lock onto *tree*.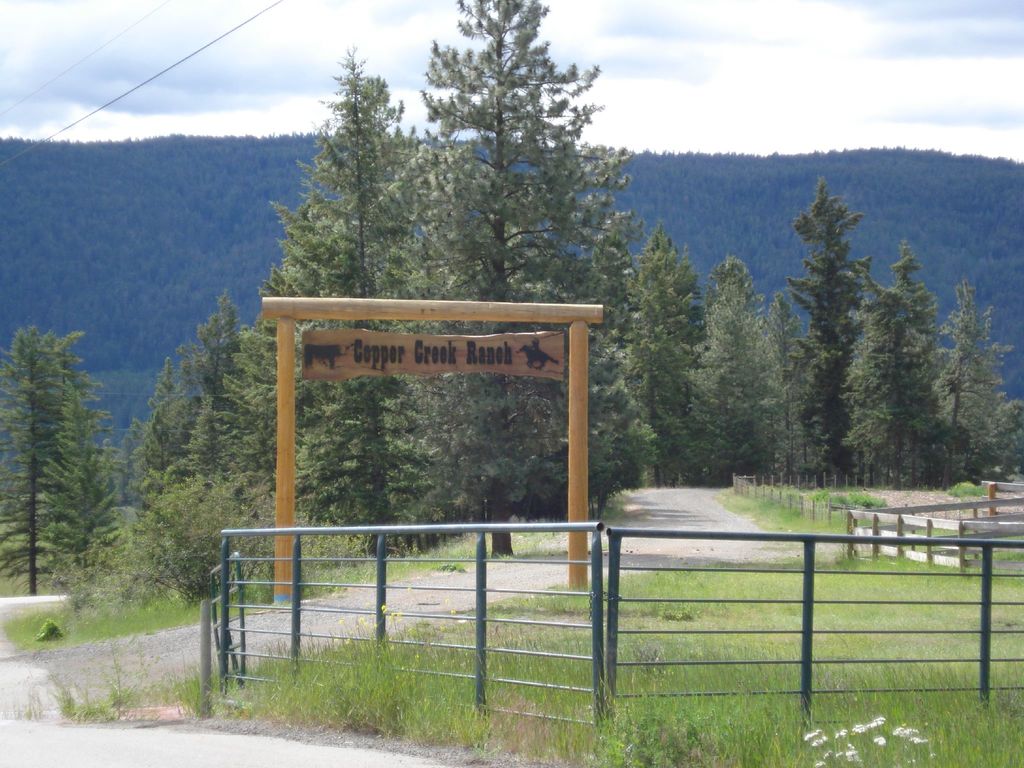
Locked: Rect(0, 122, 113, 299).
